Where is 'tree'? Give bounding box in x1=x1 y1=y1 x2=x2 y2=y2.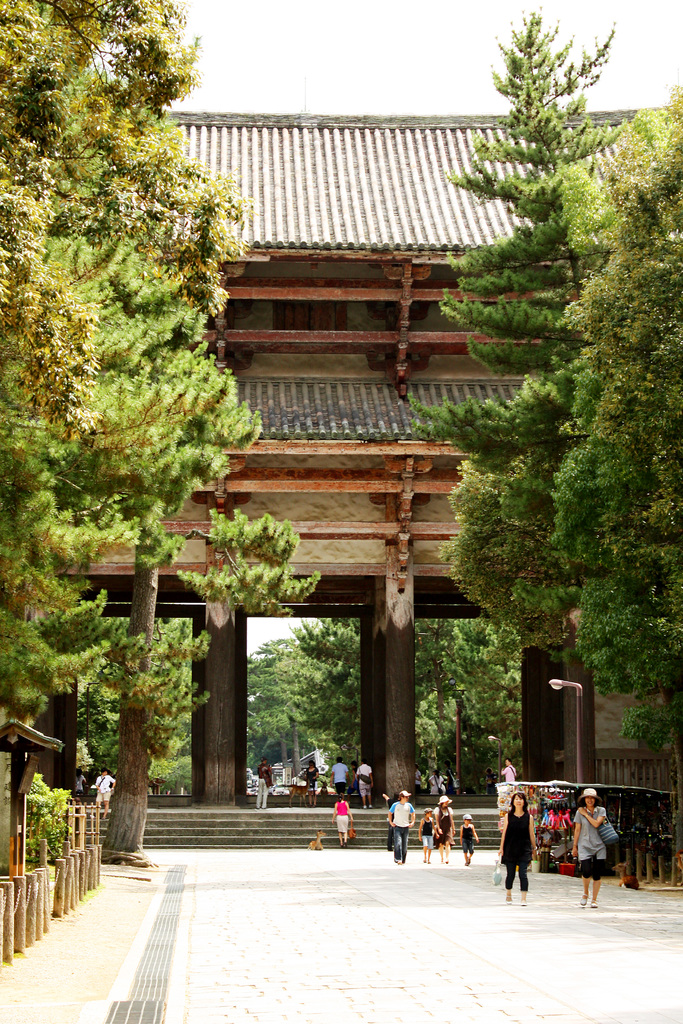
x1=443 y1=6 x2=682 y2=755.
